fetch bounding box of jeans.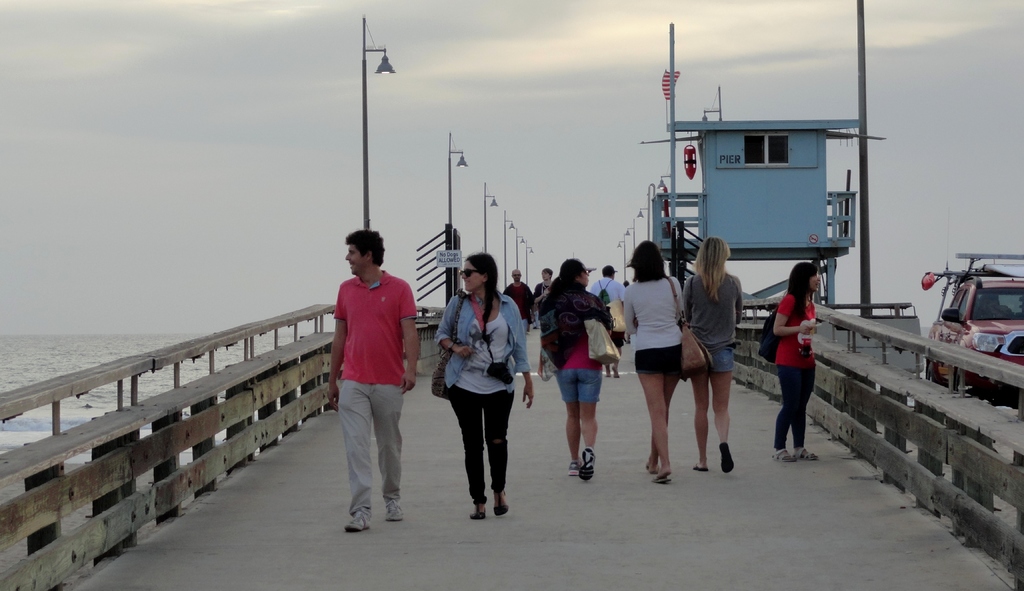
Bbox: 421:287:538:392.
